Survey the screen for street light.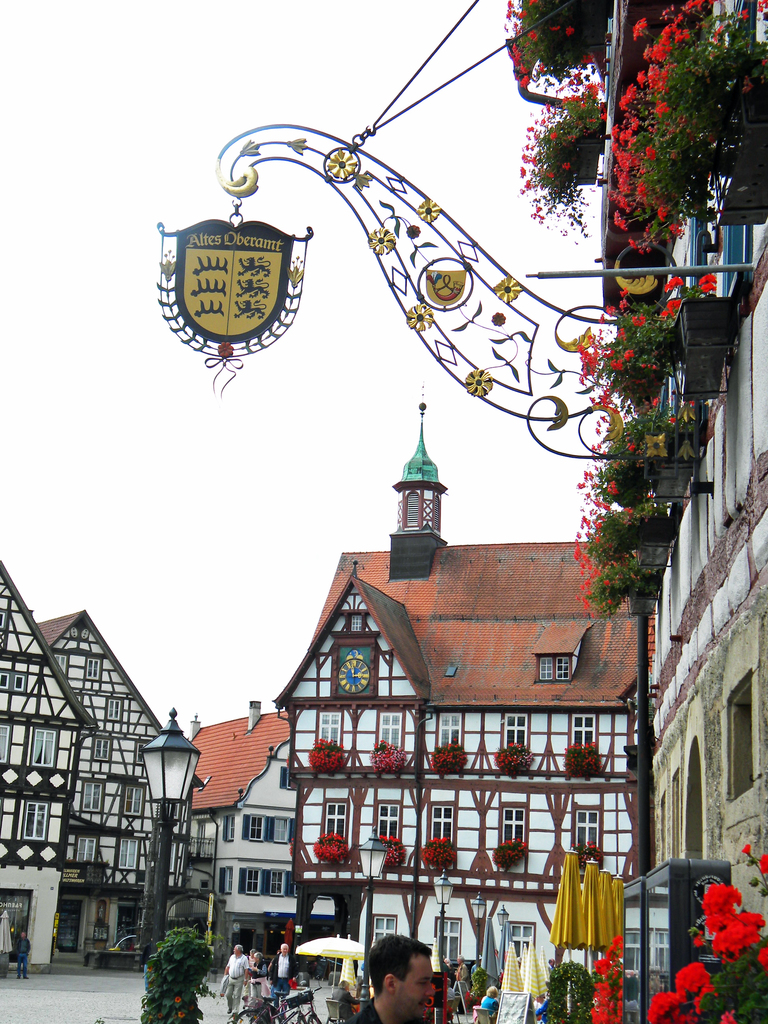
Survey found: (x1=138, y1=707, x2=212, y2=973).
